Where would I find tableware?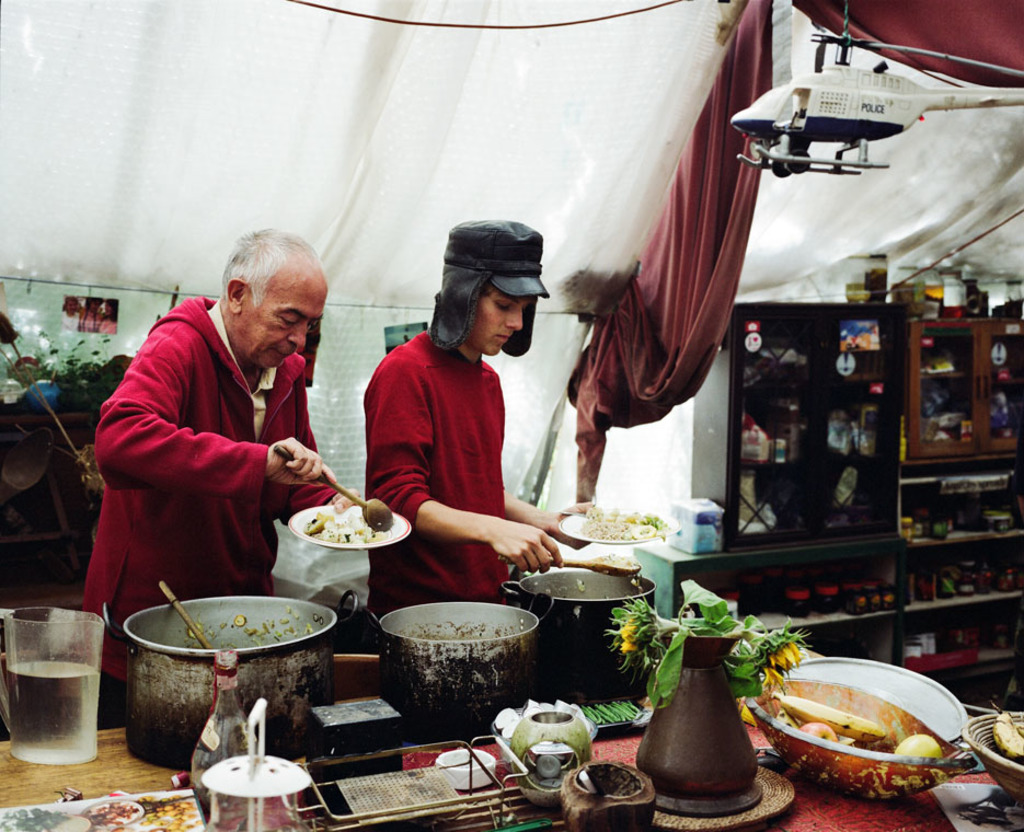
At (498,557,634,580).
